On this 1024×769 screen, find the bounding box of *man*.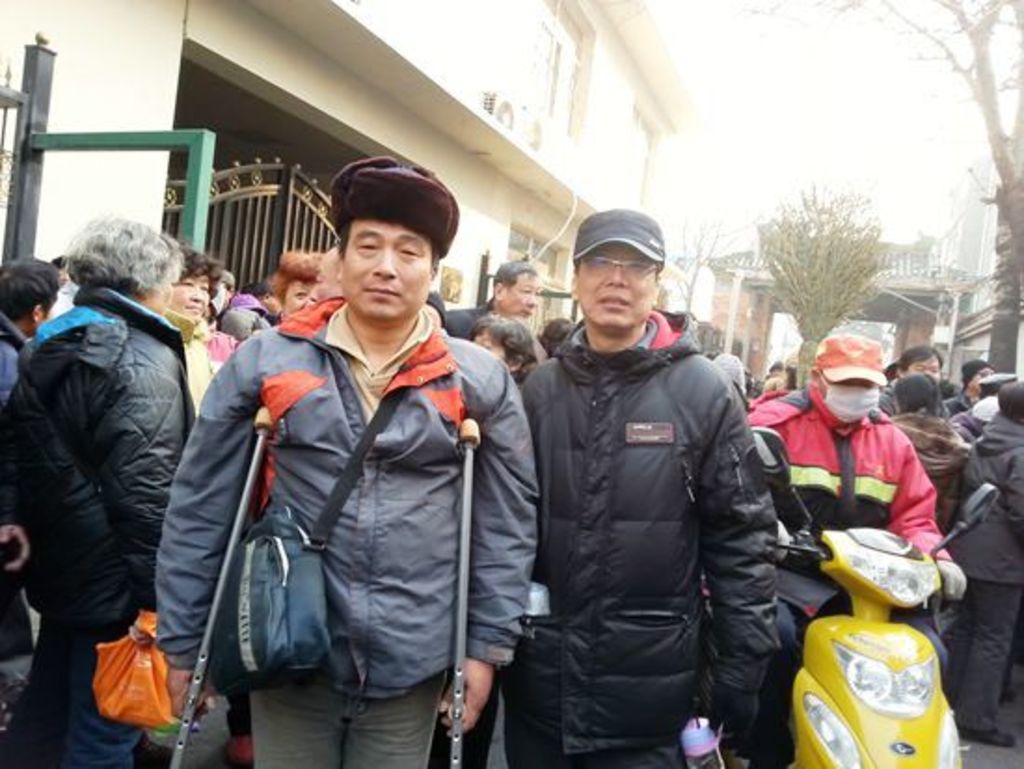
Bounding box: {"x1": 0, "y1": 259, "x2": 60, "y2": 400}.
